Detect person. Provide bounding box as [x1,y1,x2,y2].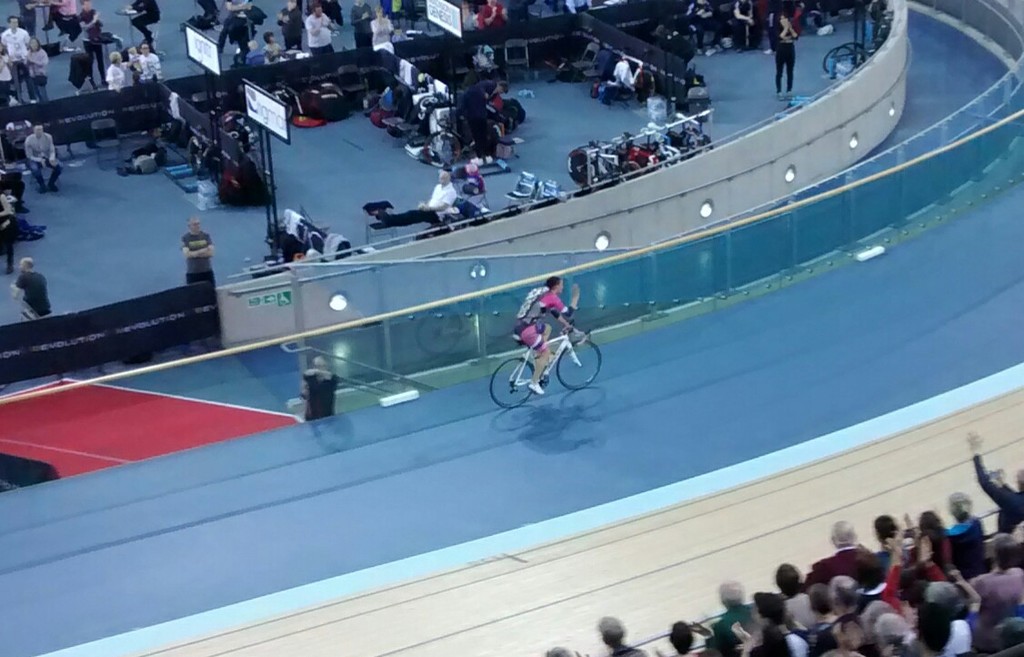
[462,78,509,142].
